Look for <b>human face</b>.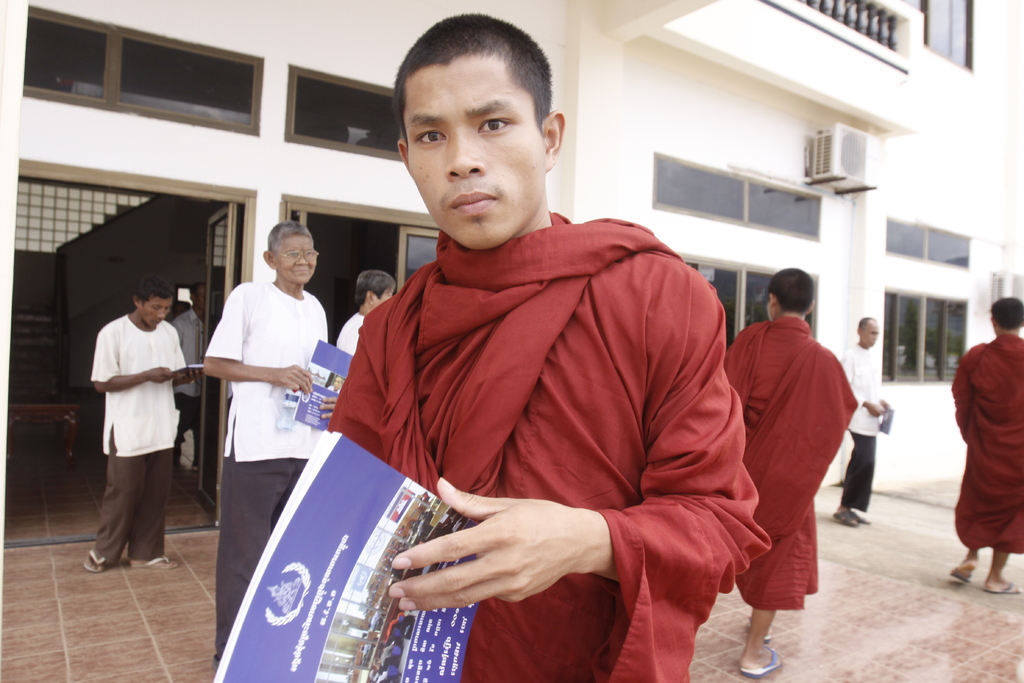
Found: [408,64,541,249].
